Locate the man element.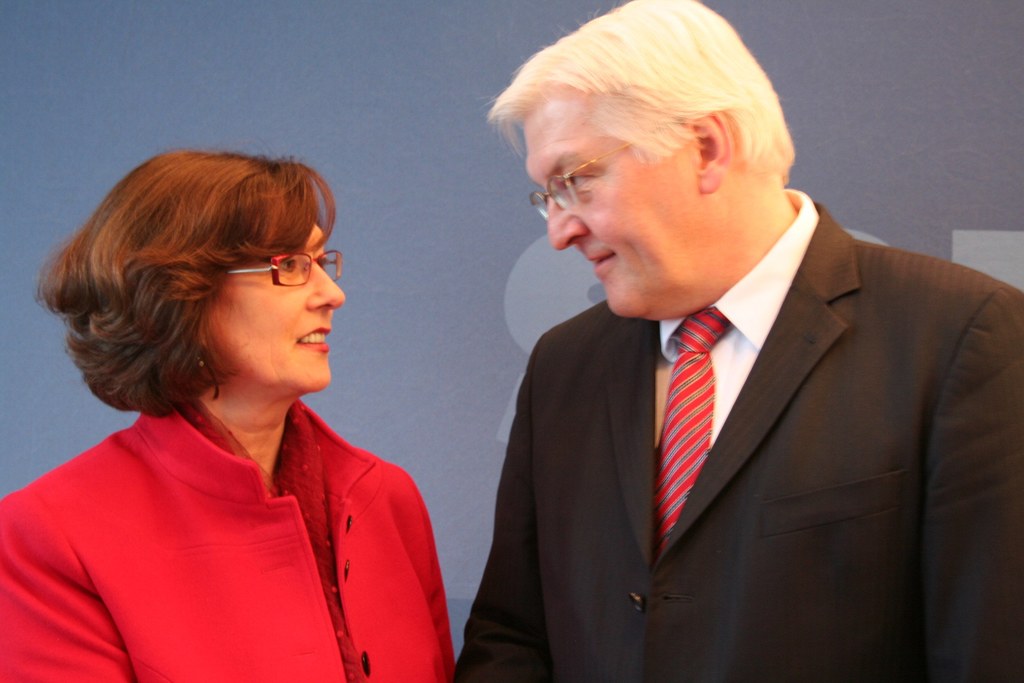
Element bbox: region(446, 0, 1023, 682).
